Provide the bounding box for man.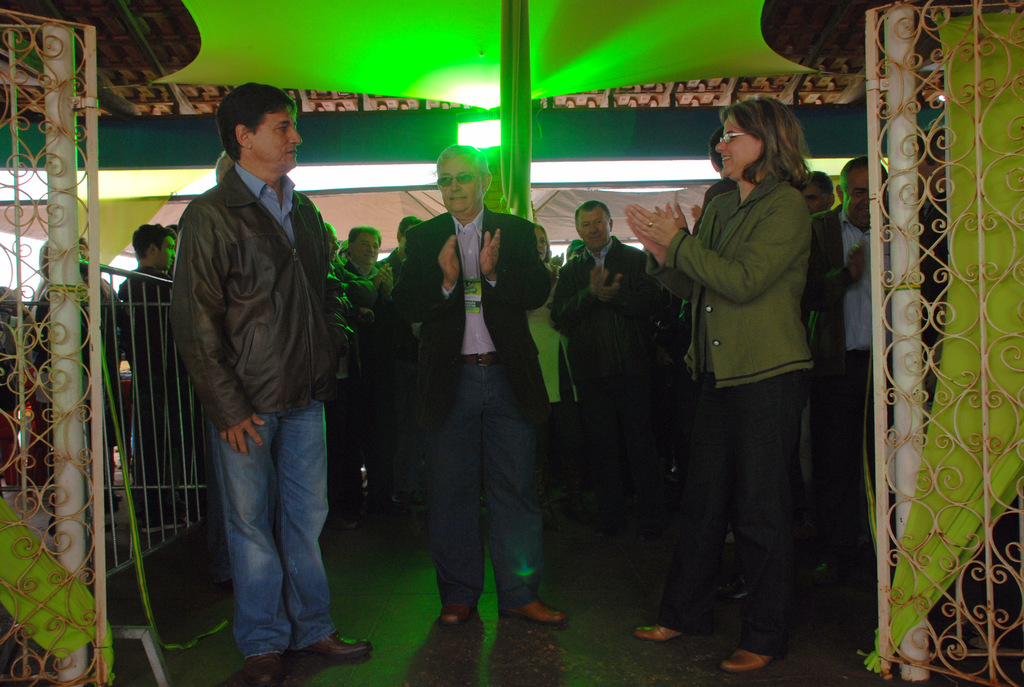
548,200,666,544.
